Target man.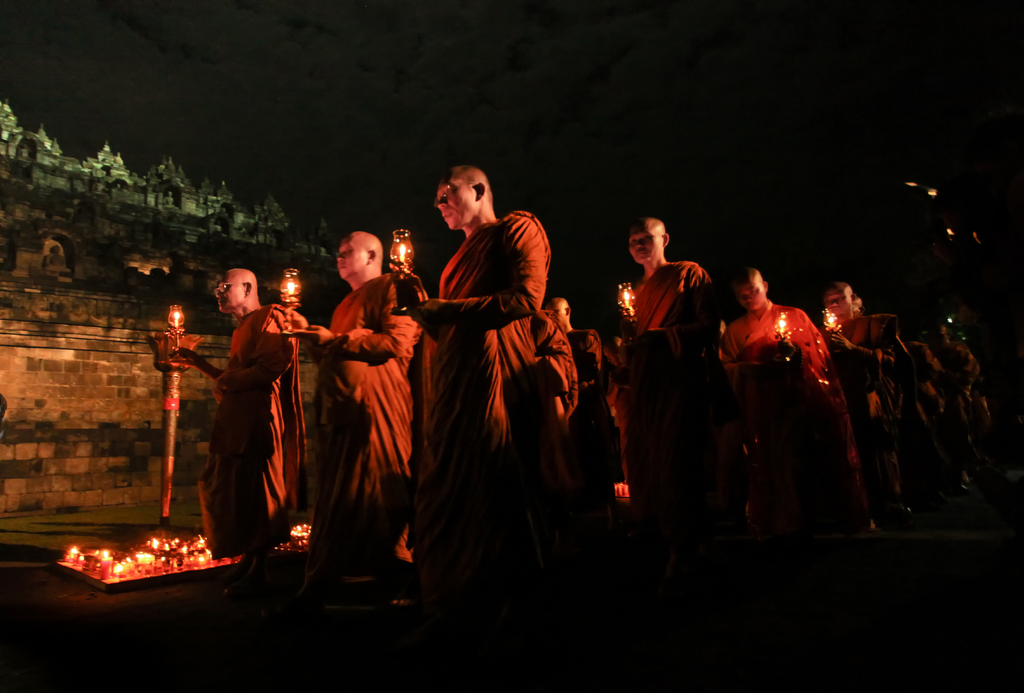
Target region: region(916, 319, 982, 526).
